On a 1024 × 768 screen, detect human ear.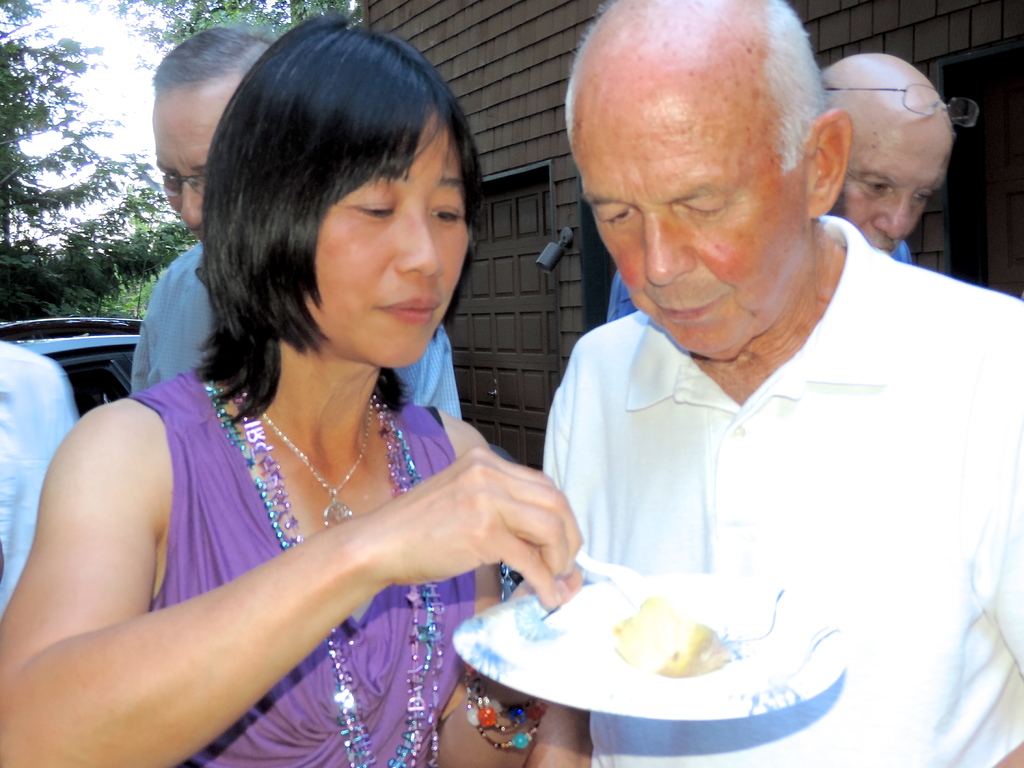
bbox(806, 112, 852, 217).
